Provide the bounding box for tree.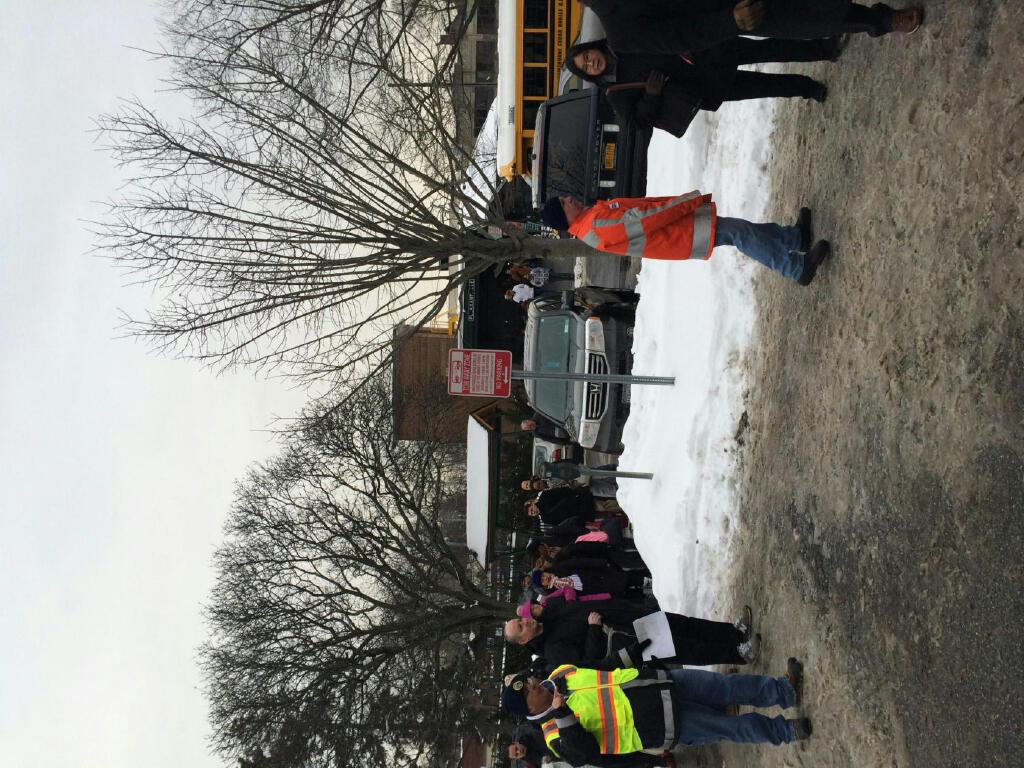
select_region(199, 339, 526, 746).
